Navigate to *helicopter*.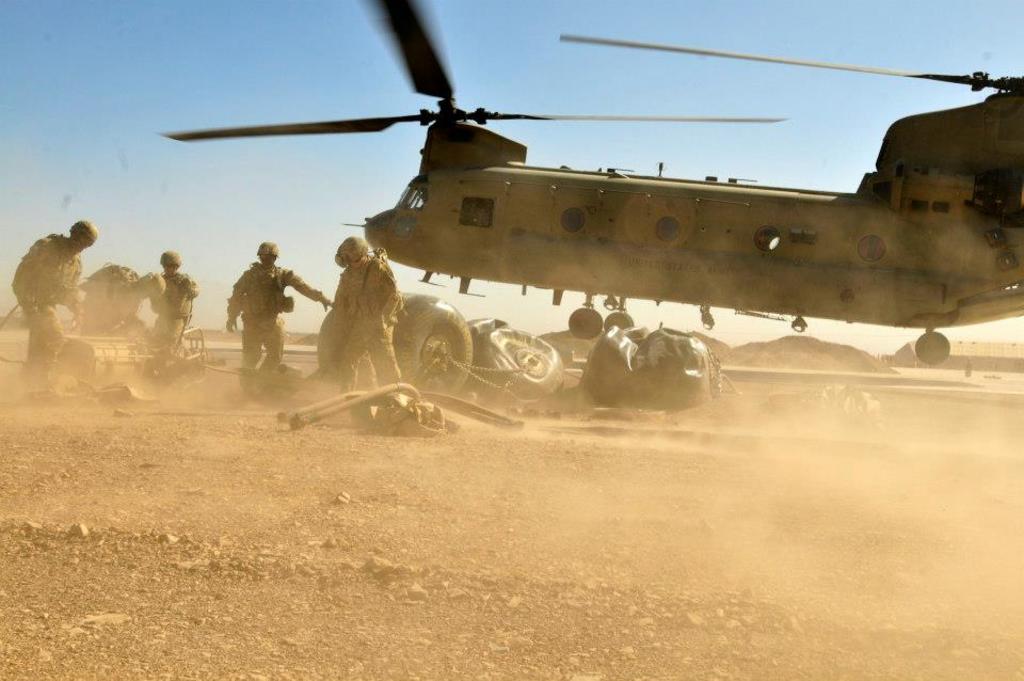
Navigation target: bbox=[100, 7, 1023, 403].
